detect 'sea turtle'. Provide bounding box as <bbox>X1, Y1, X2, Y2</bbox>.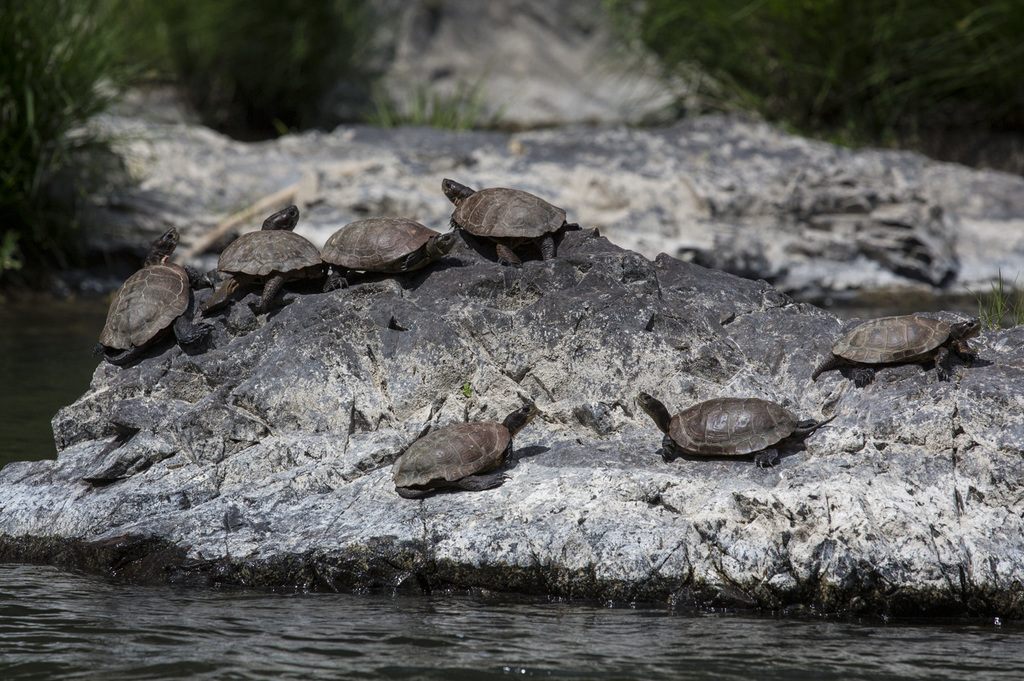
<bbox>318, 214, 451, 293</bbox>.
